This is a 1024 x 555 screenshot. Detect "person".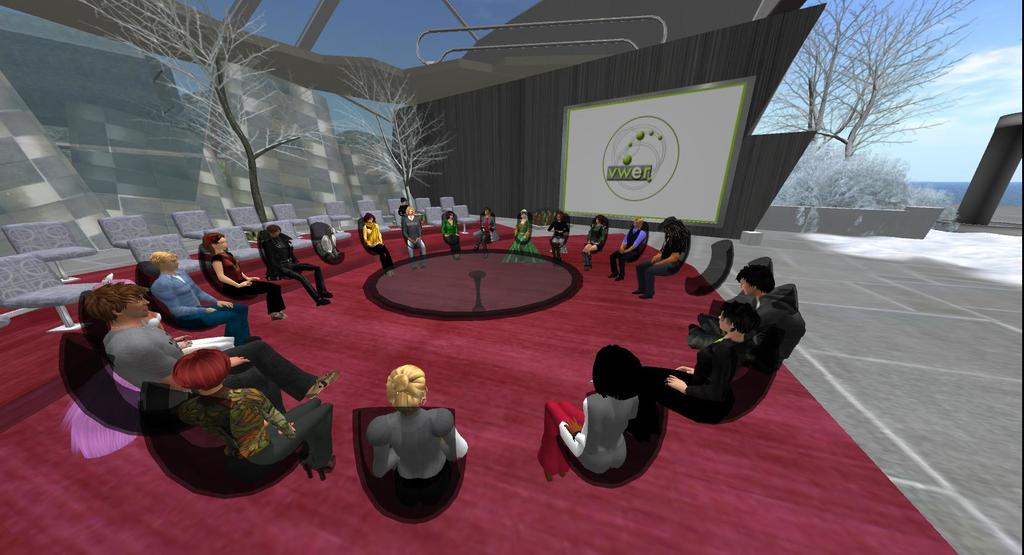
pyautogui.locateOnScreen(171, 340, 308, 461).
